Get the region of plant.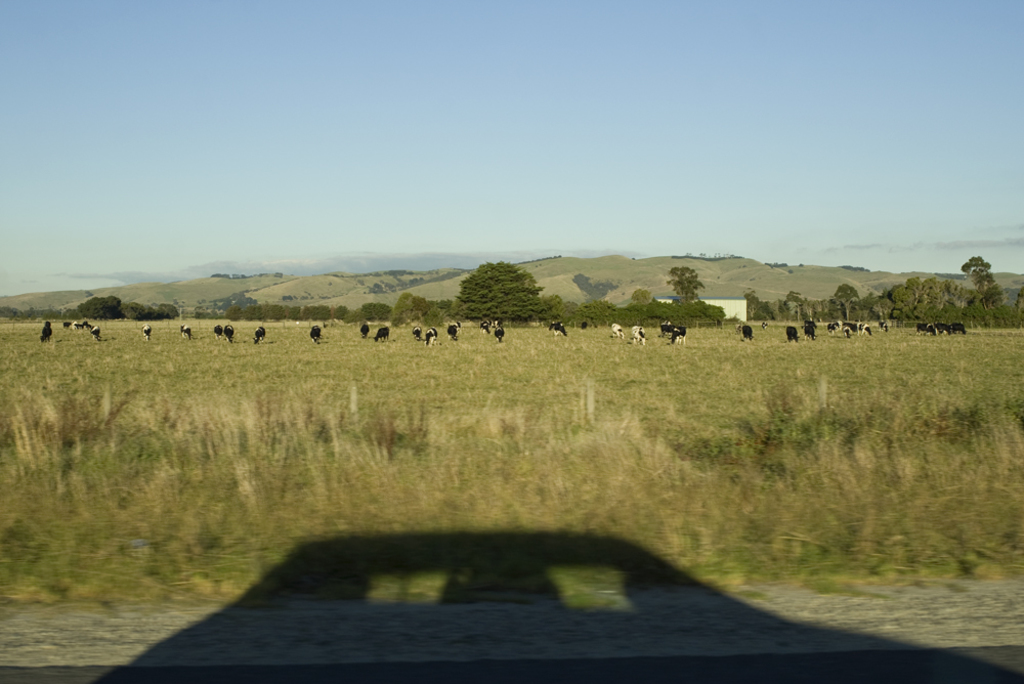
(x1=653, y1=299, x2=676, y2=328).
